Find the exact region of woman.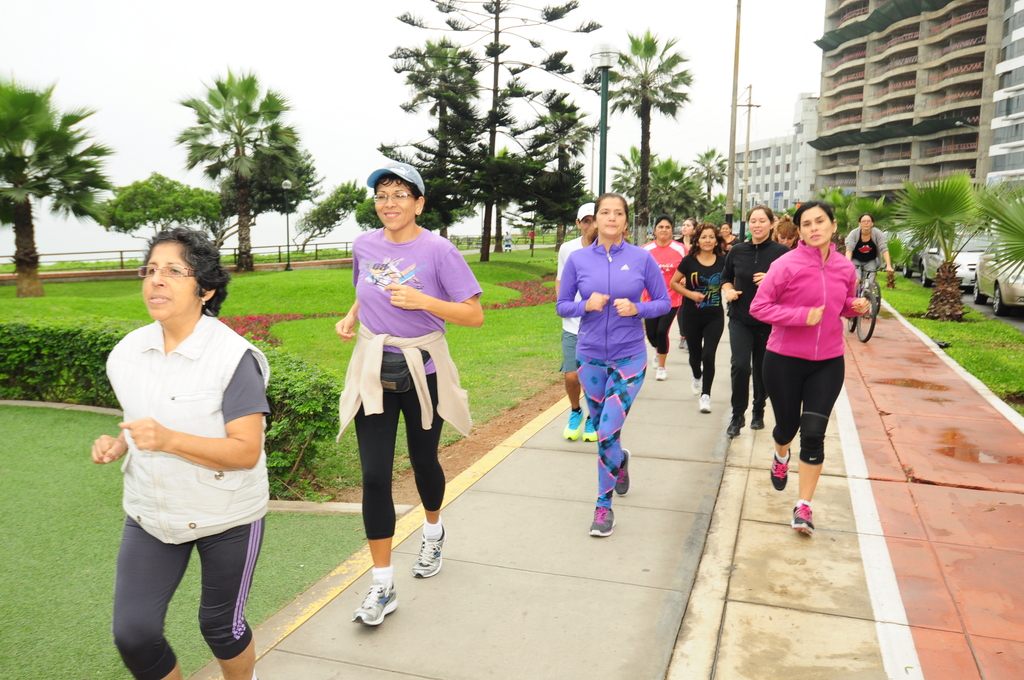
Exact region: [721, 223, 736, 248].
